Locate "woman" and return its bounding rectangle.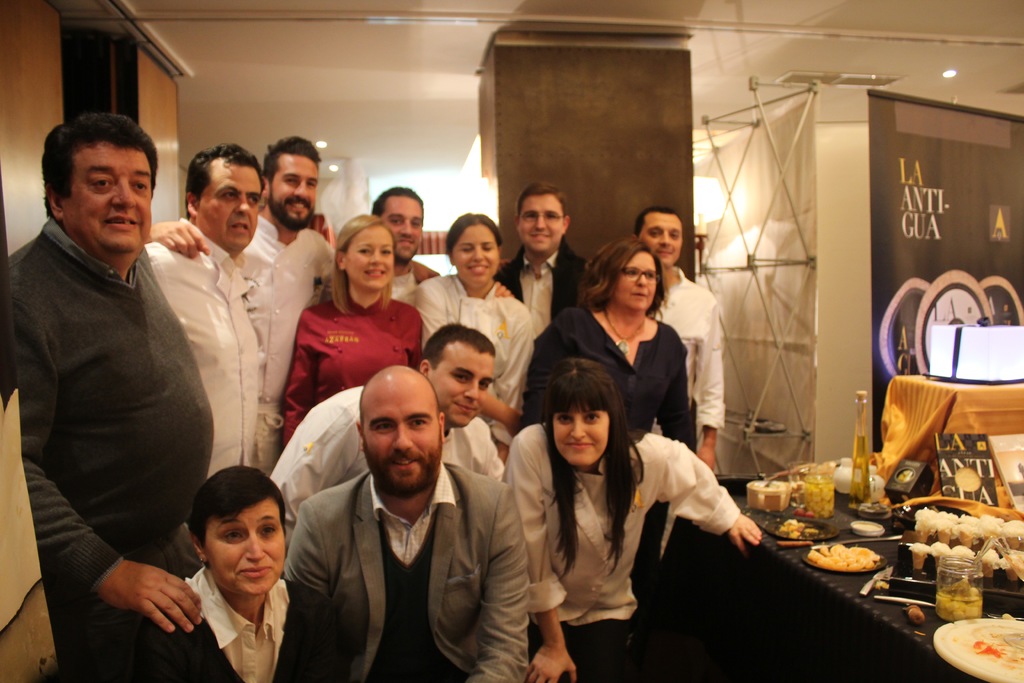
141:463:345:682.
